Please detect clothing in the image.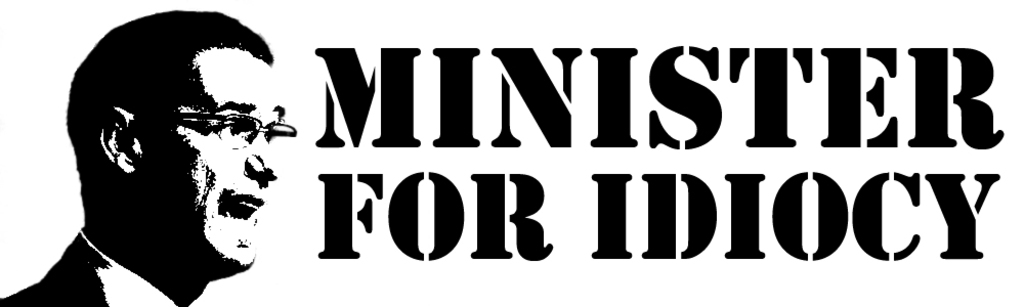
region(0, 227, 175, 306).
